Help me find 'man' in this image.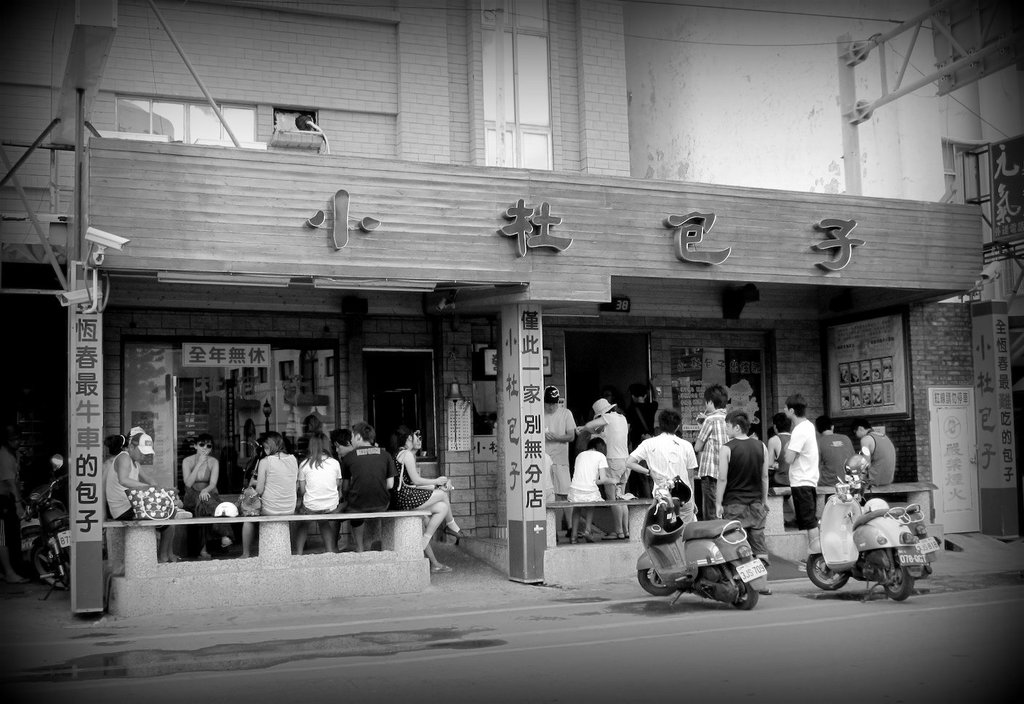
Found it: bbox=(344, 417, 399, 557).
